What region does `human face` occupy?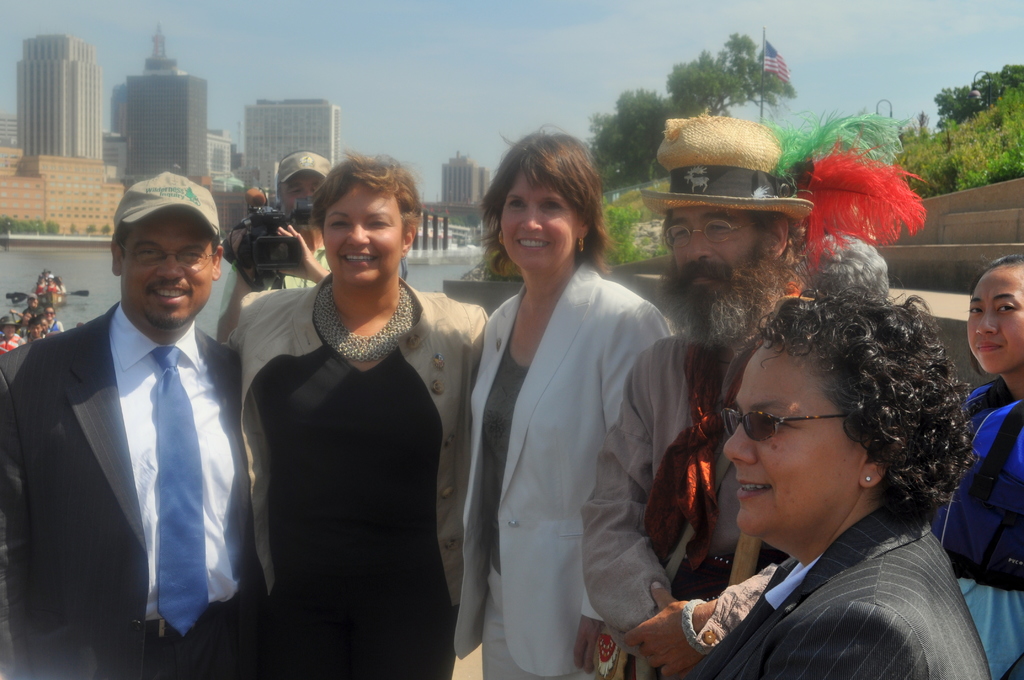
966, 263, 1023, 370.
